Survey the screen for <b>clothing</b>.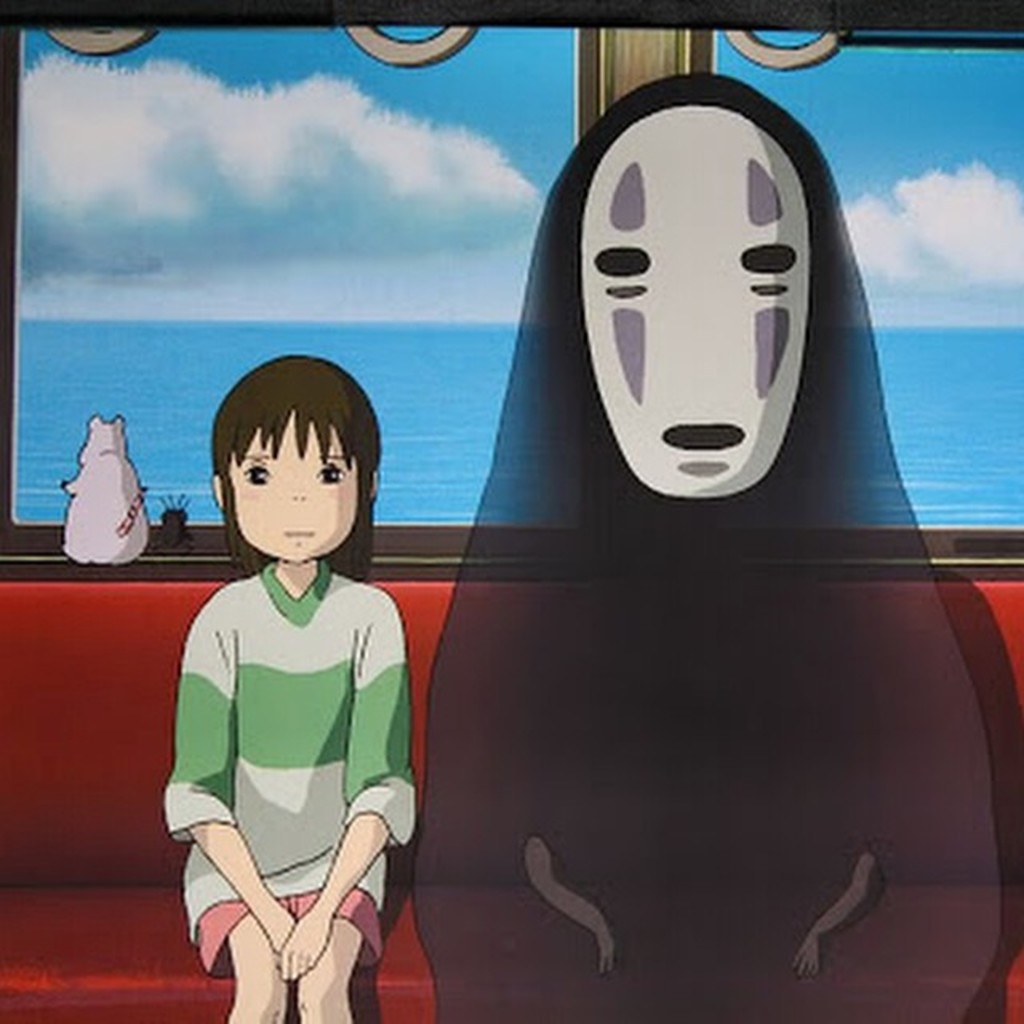
Survey found: [x1=413, y1=69, x2=998, y2=1022].
